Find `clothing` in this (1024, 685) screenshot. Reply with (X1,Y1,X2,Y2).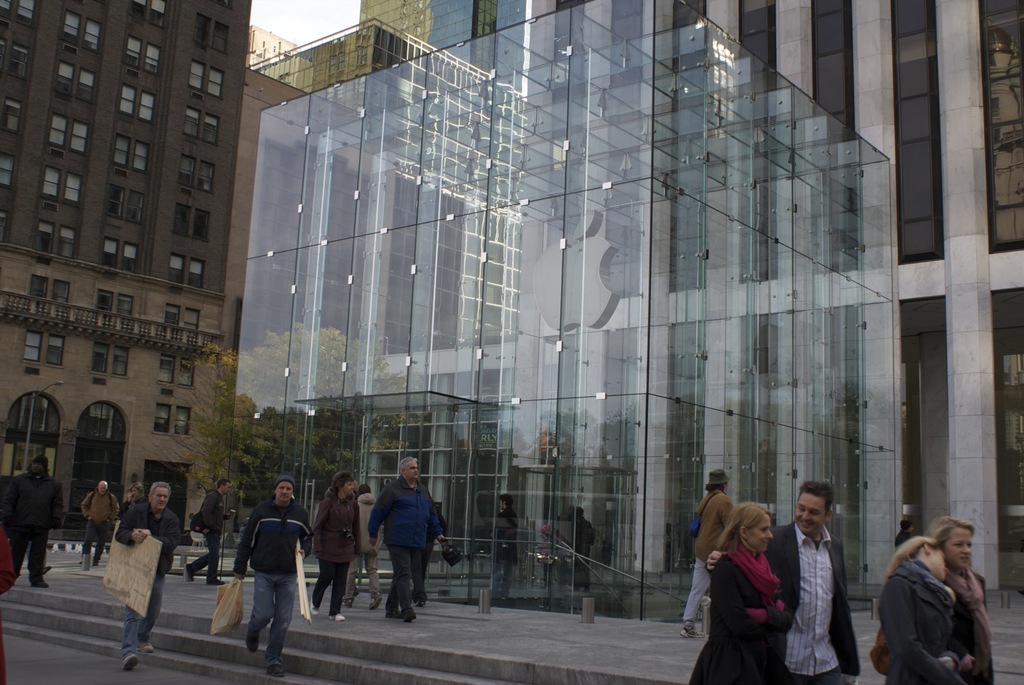
(687,489,733,628).
